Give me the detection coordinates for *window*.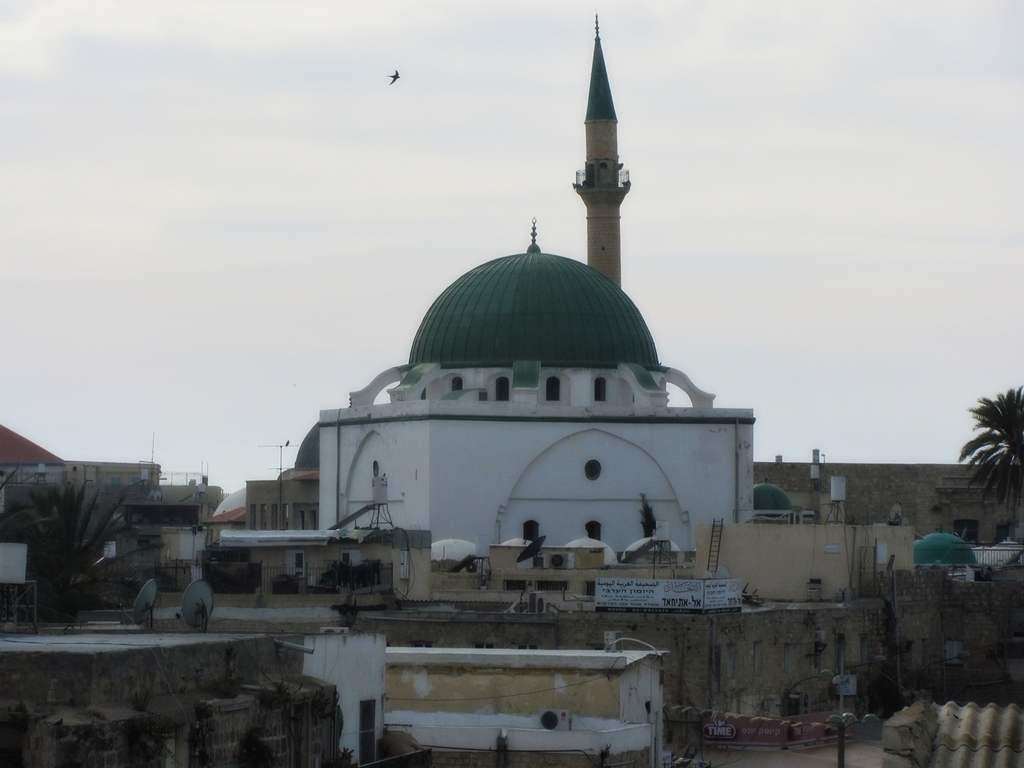
rect(283, 549, 305, 578).
